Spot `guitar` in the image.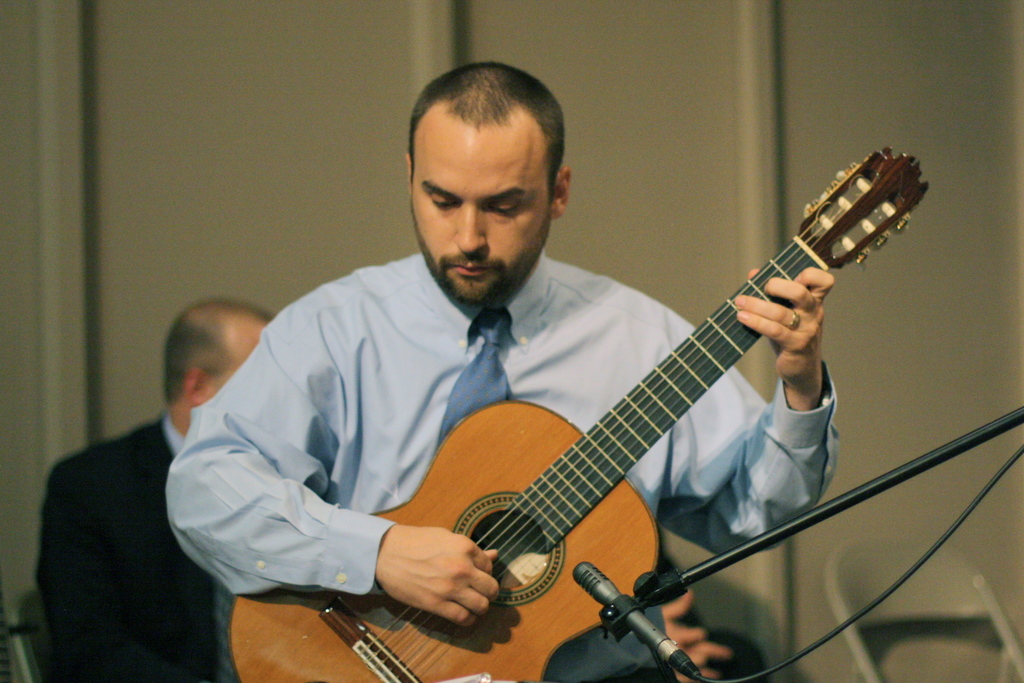
`guitar` found at <region>209, 141, 934, 682</region>.
